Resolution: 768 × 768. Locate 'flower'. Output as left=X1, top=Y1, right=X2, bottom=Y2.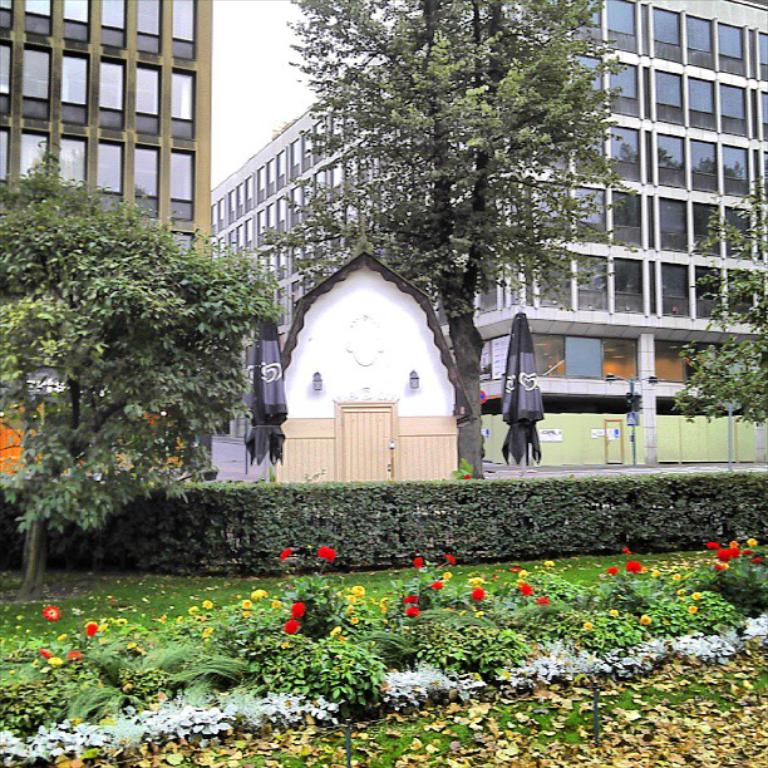
left=604, top=563, right=619, bottom=577.
